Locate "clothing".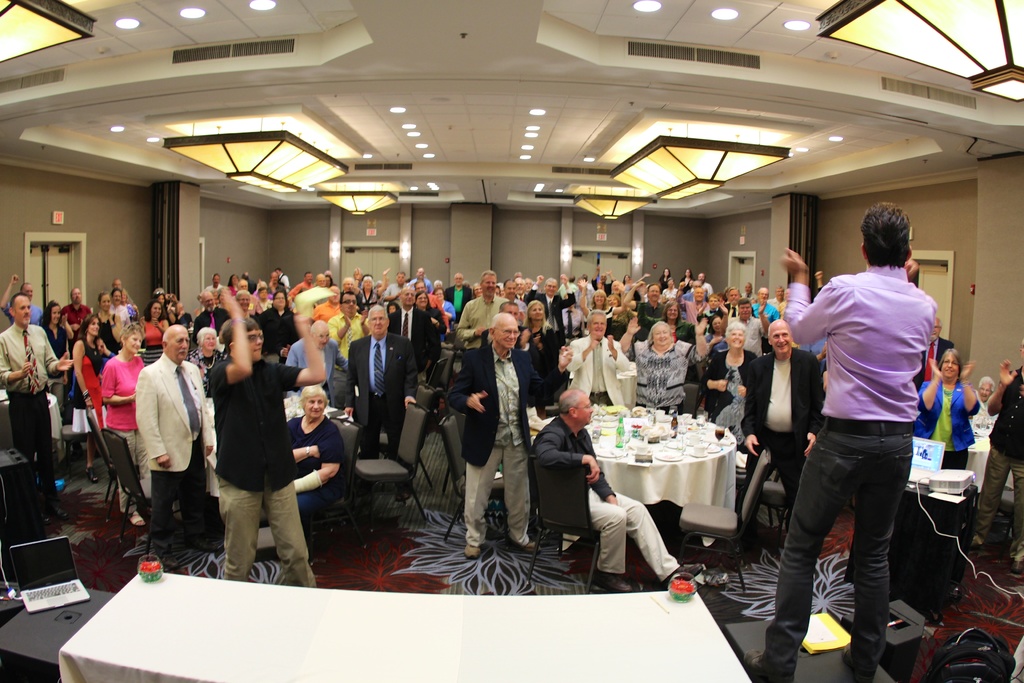
Bounding box: (left=529, top=409, right=684, bottom=574).
